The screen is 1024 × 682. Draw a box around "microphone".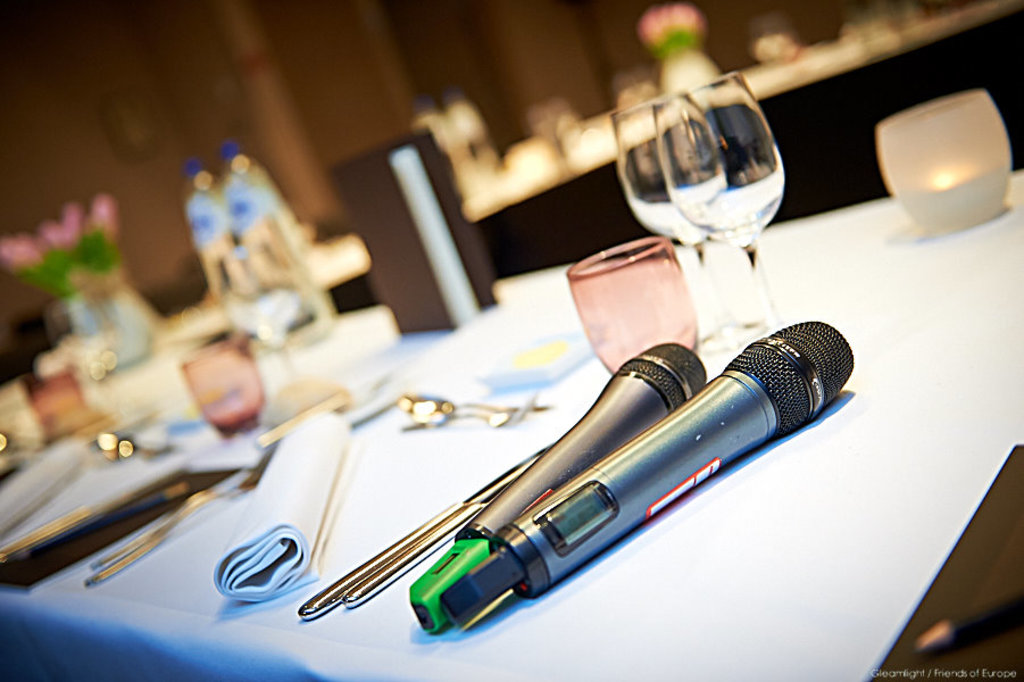
403:335:711:640.
